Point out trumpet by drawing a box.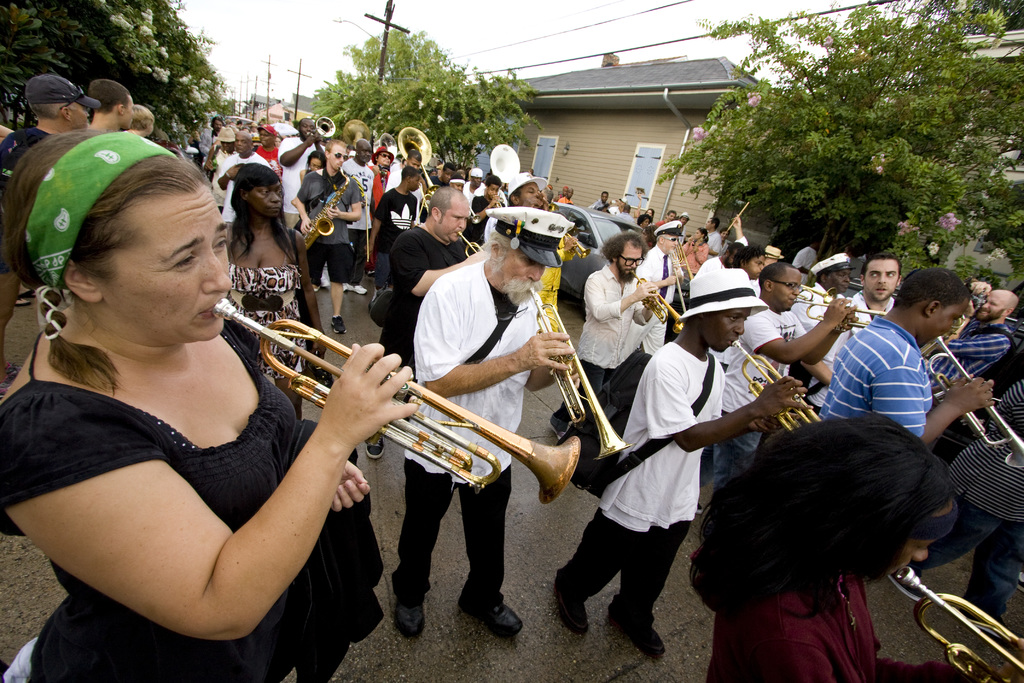
[left=790, top=300, right=889, bottom=331].
